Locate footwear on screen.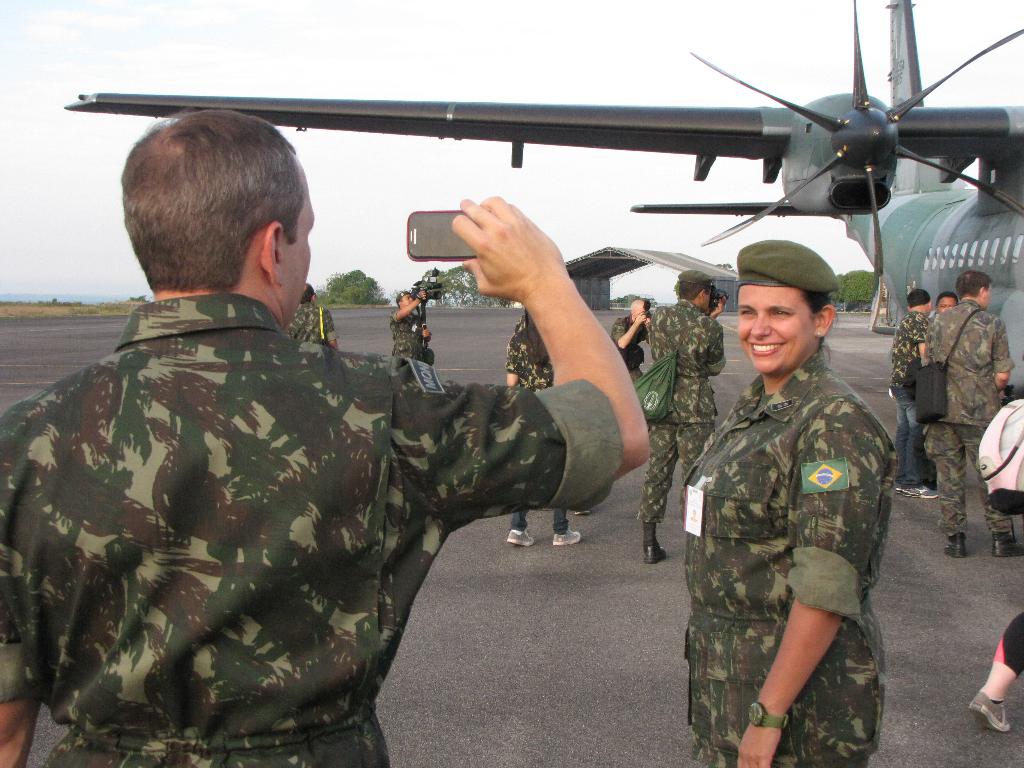
On screen at l=504, t=527, r=534, b=544.
